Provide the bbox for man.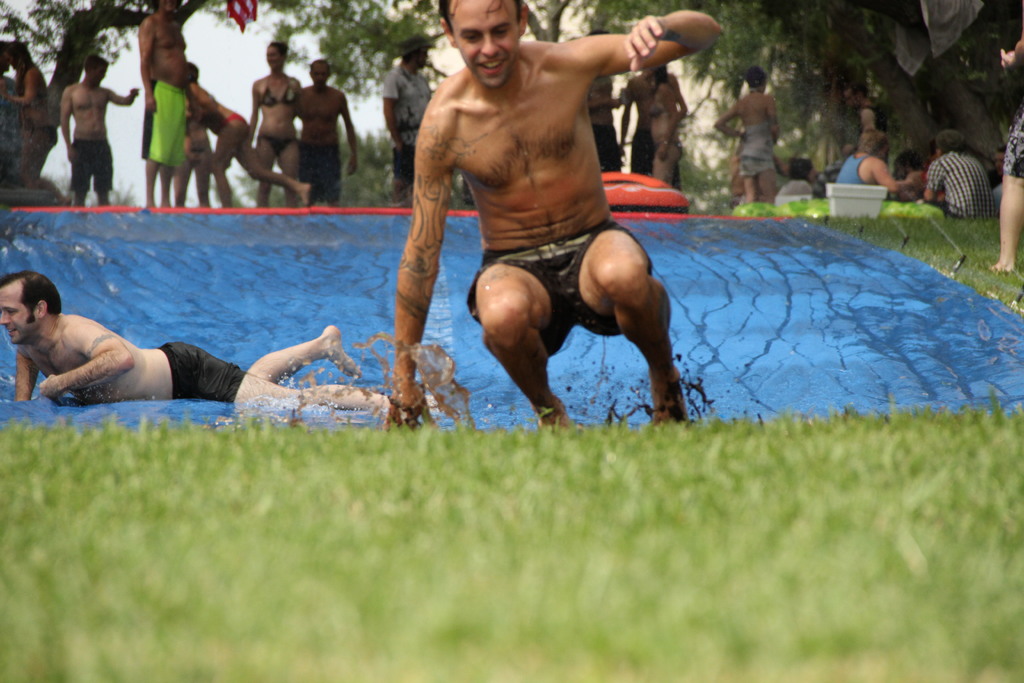
l=291, t=54, r=361, b=206.
